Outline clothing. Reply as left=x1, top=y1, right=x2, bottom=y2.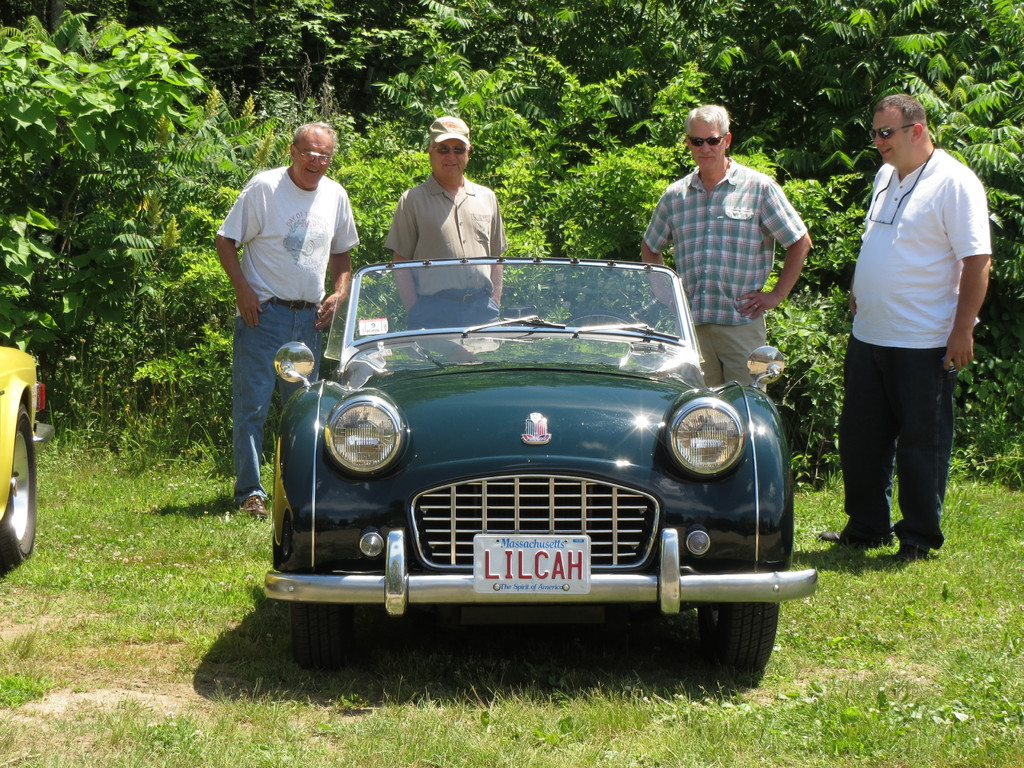
left=641, top=150, right=805, bottom=365.
